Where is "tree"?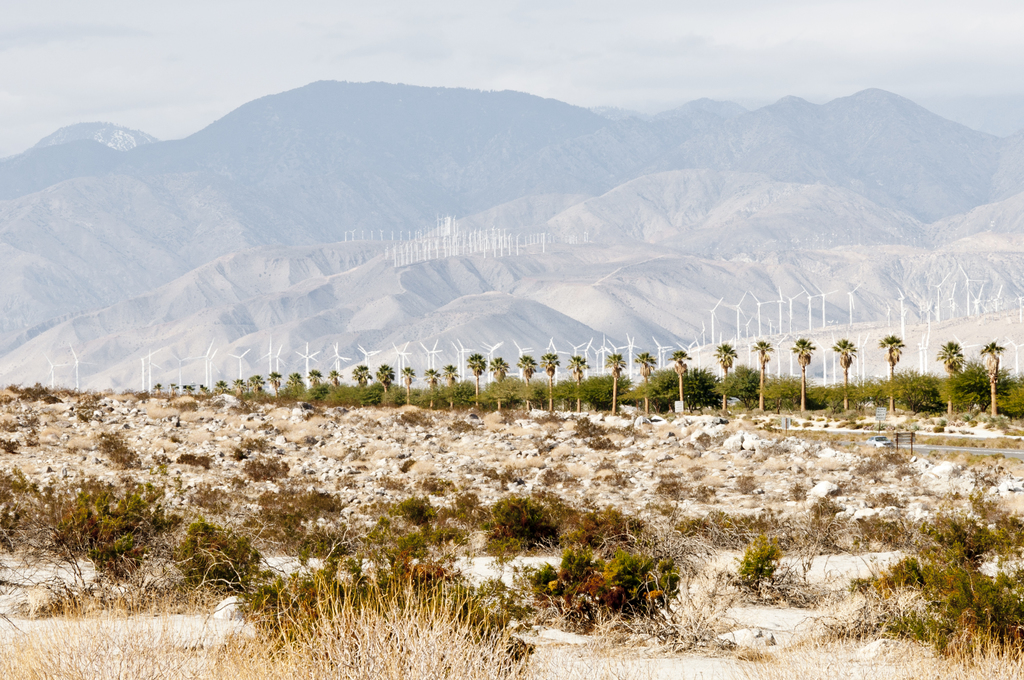
(x1=713, y1=343, x2=739, y2=414).
